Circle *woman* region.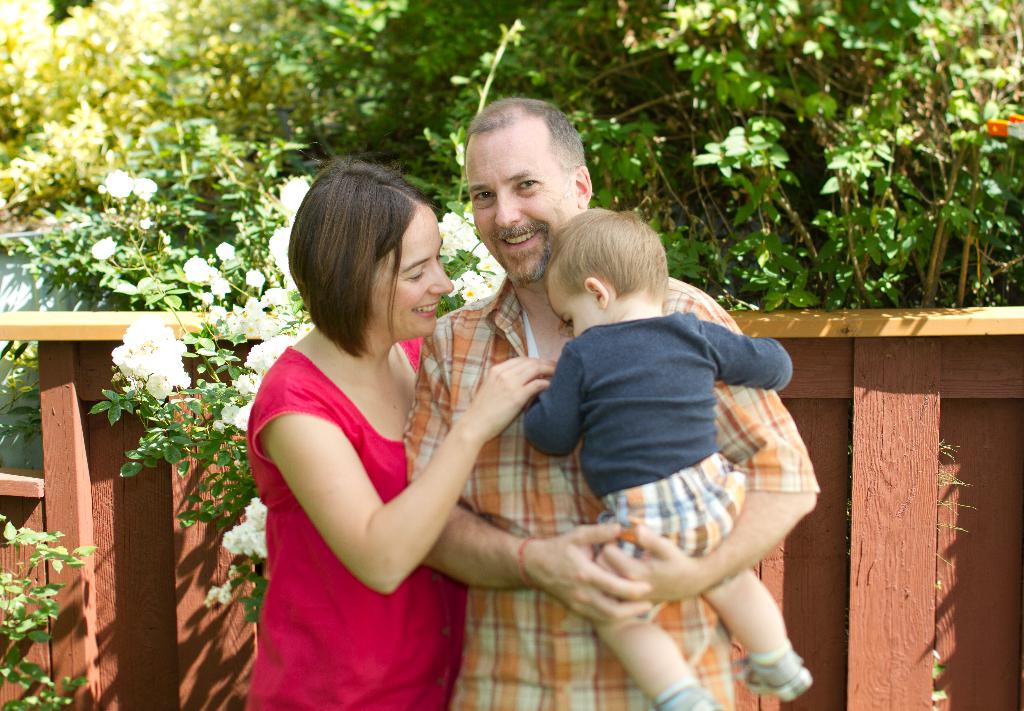
Region: [x1=230, y1=147, x2=517, y2=710].
